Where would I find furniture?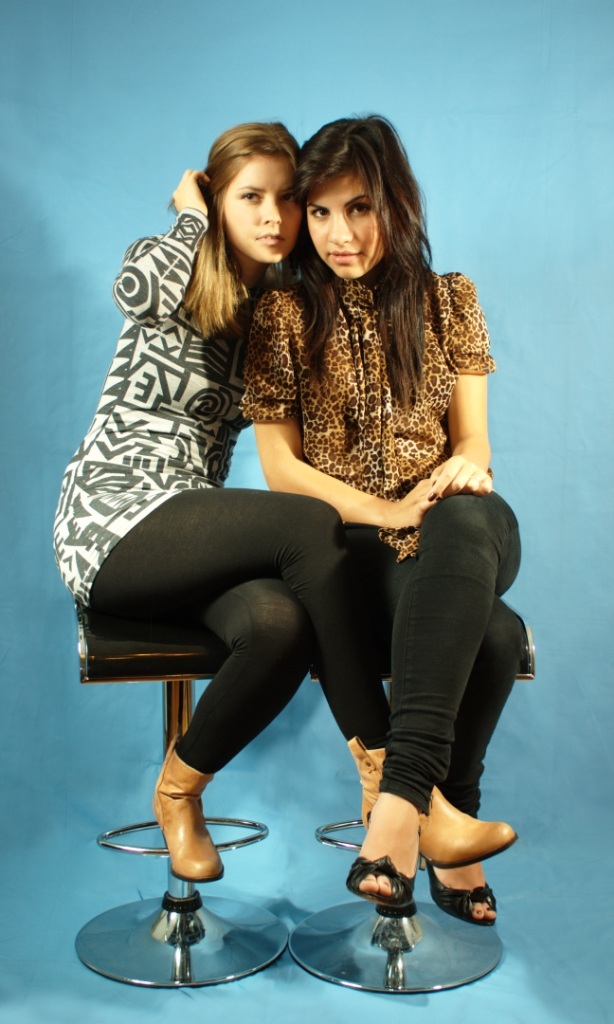
At [287,618,537,994].
